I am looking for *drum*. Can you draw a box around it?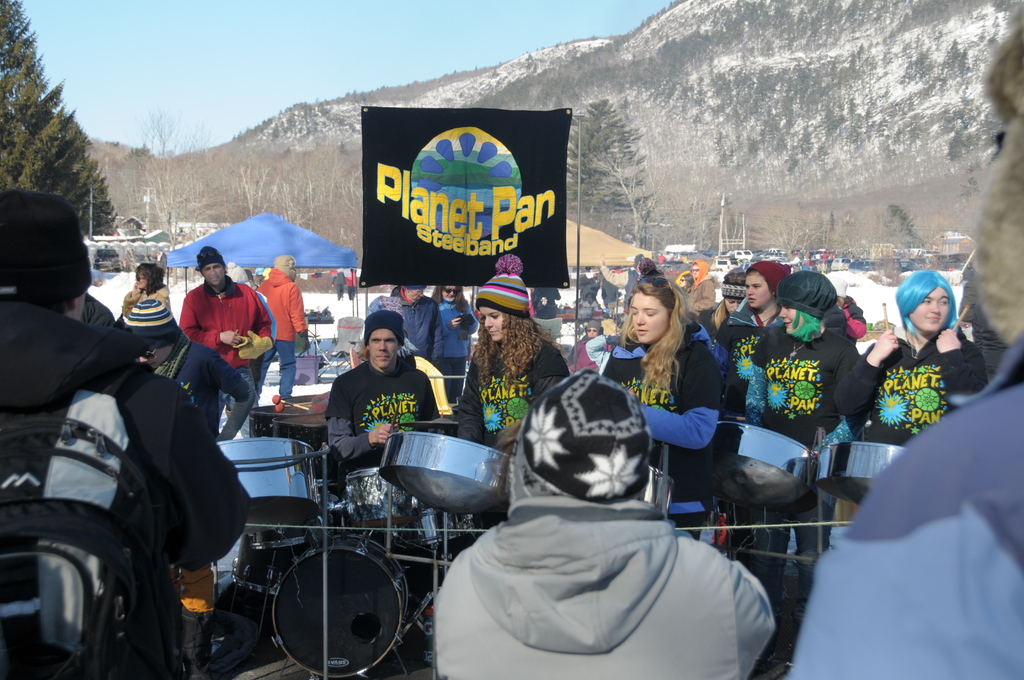
Sure, the bounding box is 628 462 673 510.
